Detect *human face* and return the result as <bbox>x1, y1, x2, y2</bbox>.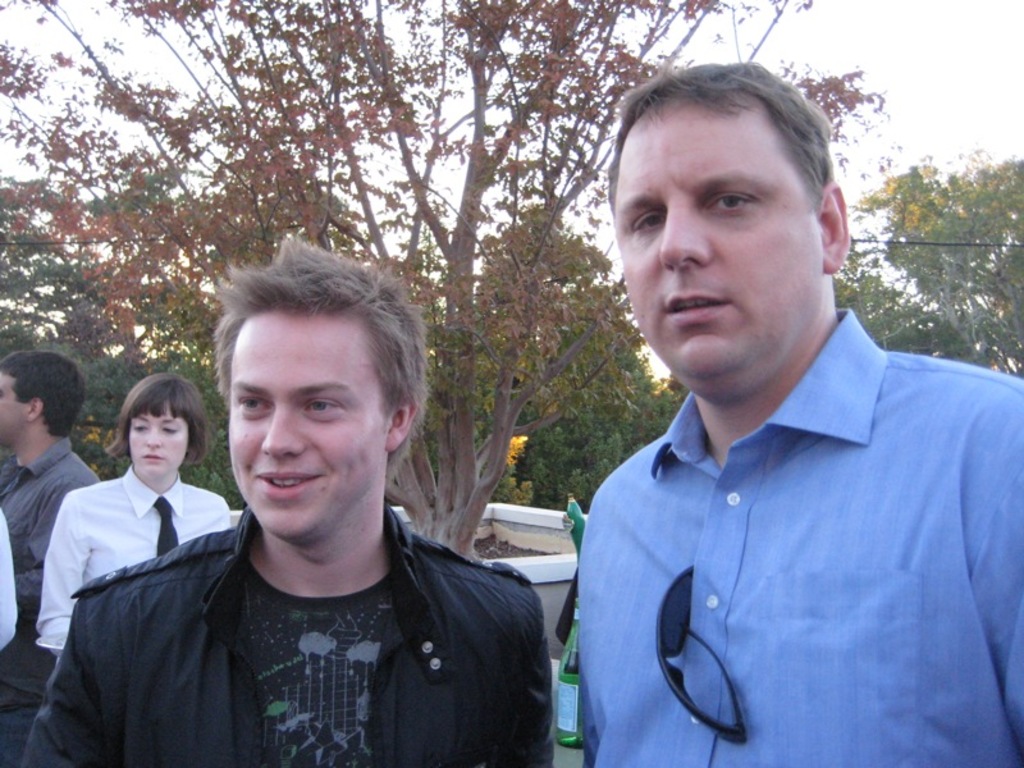
<bbox>0, 371, 31, 443</bbox>.
